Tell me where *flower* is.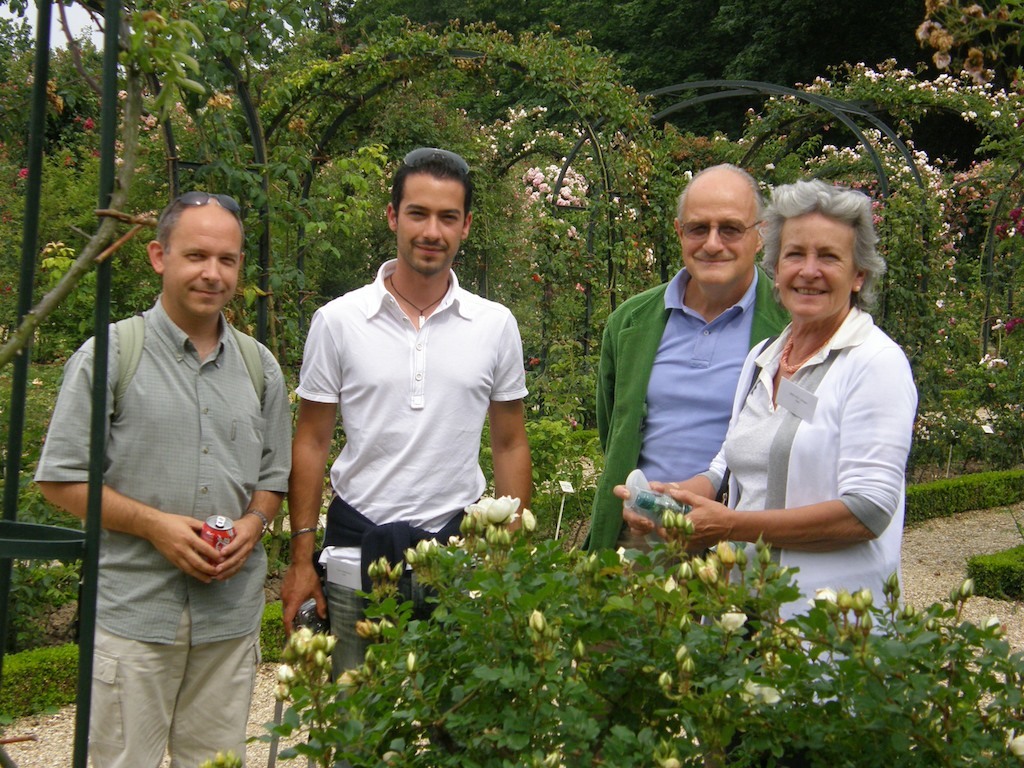
*flower* is at 746, 673, 780, 713.
